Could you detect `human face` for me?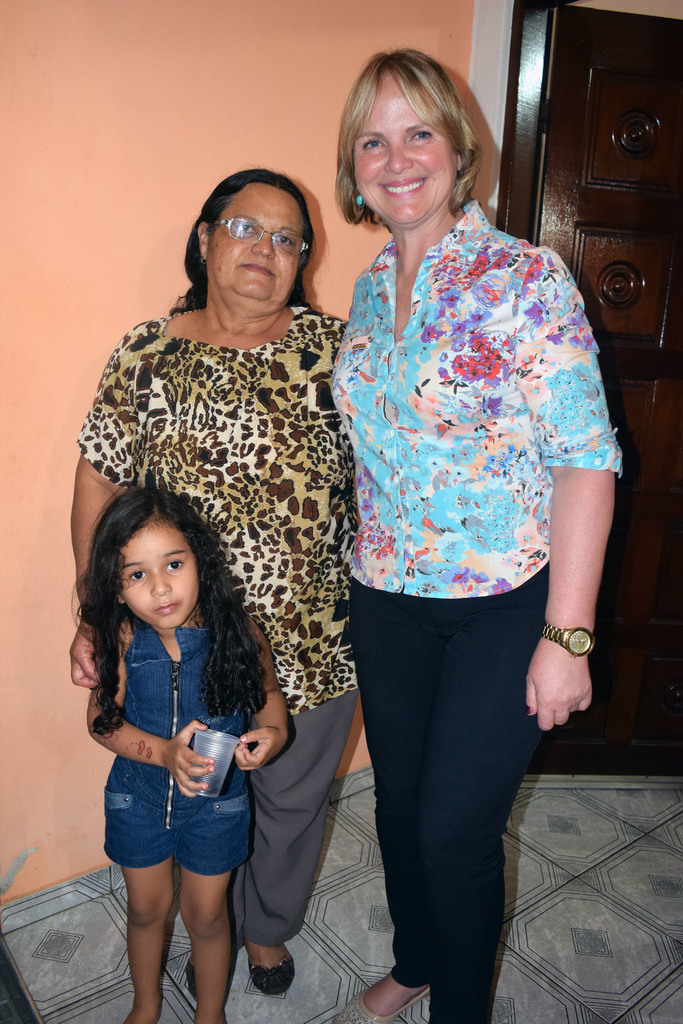
Detection result: Rect(124, 519, 197, 633).
